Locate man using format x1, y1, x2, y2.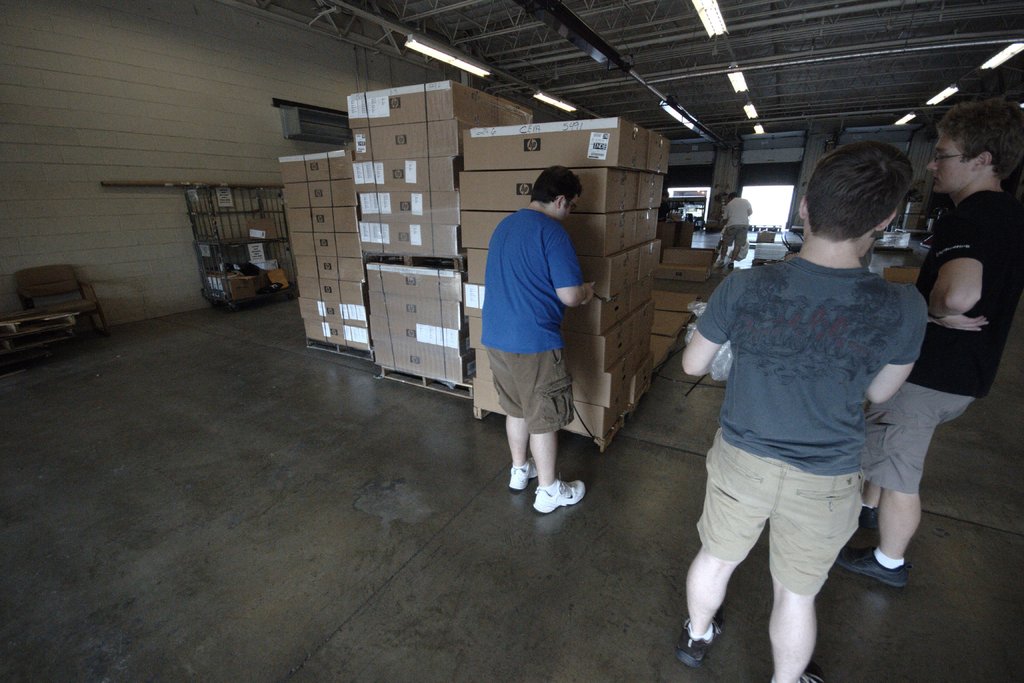
721, 186, 758, 274.
